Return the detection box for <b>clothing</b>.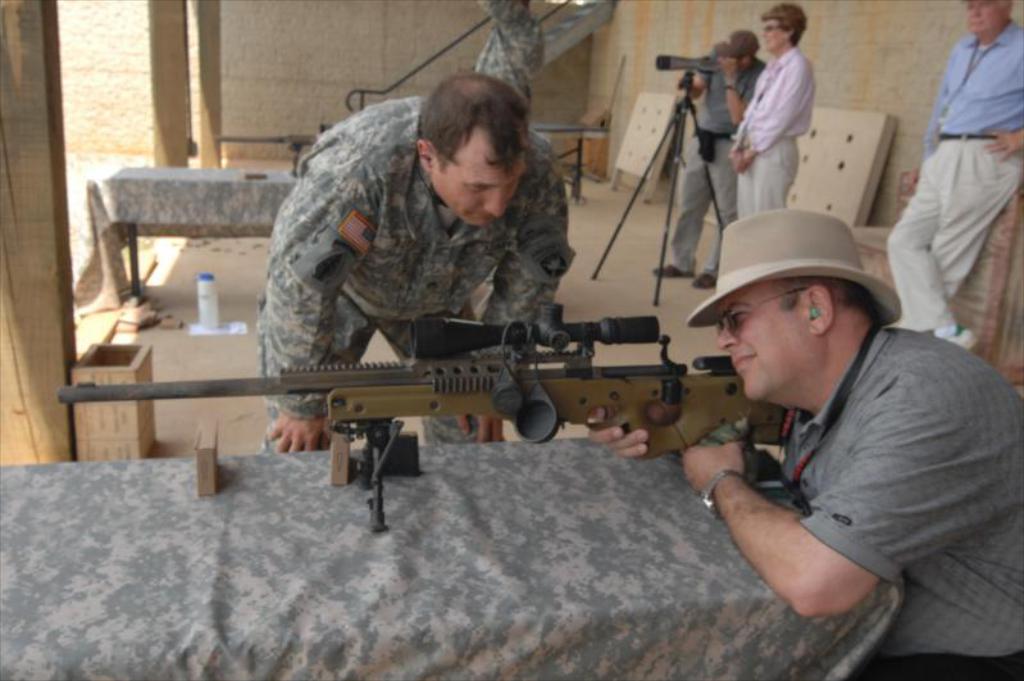
[x1=900, y1=22, x2=1016, y2=363].
